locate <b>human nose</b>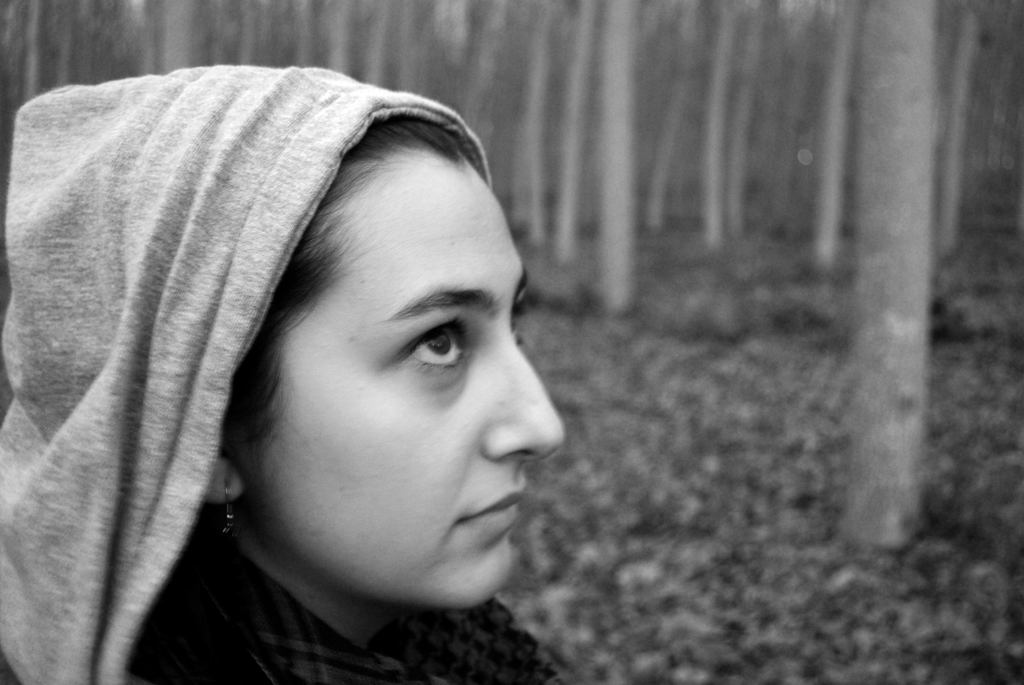
locate(490, 336, 570, 462)
